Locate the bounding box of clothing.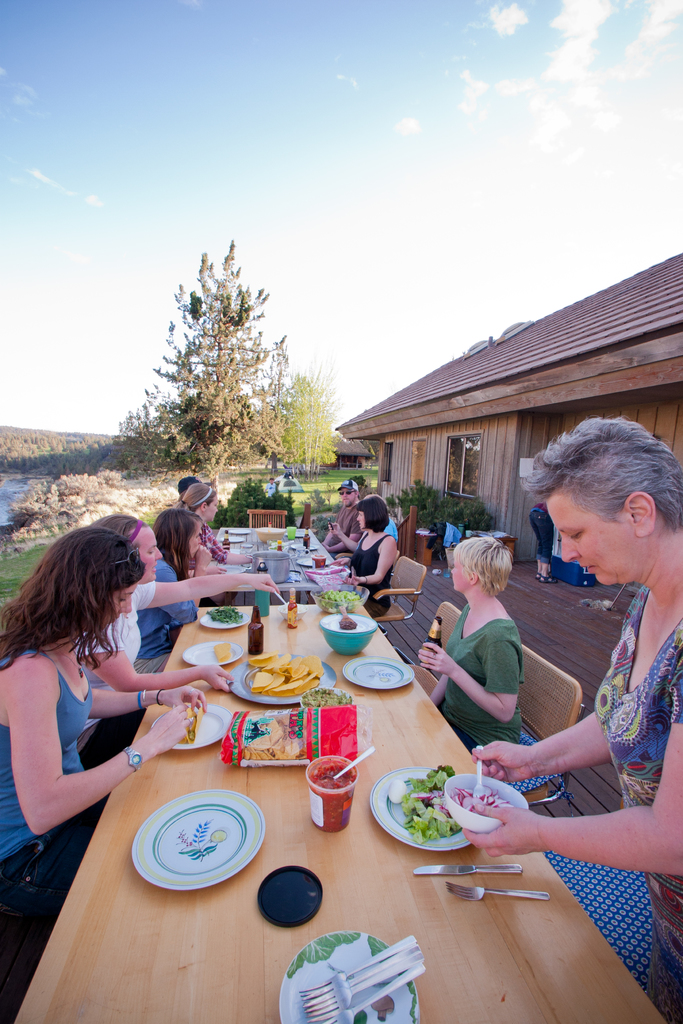
Bounding box: pyautogui.locateOnScreen(327, 502, 360, 557).
